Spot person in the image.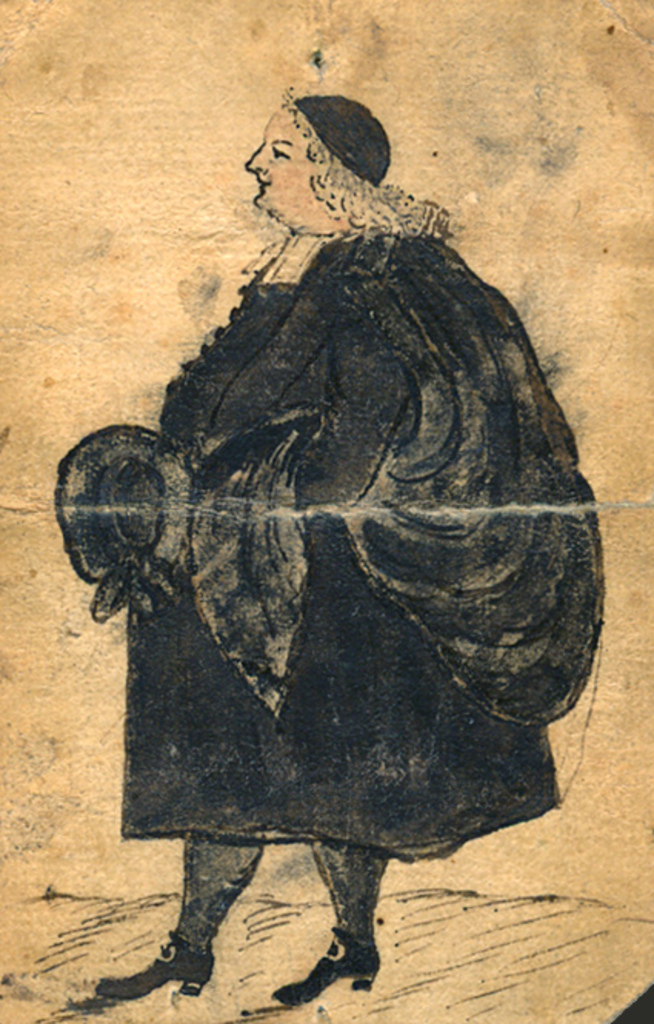
person found at left=78, top=89, right=592, bottom=998.
